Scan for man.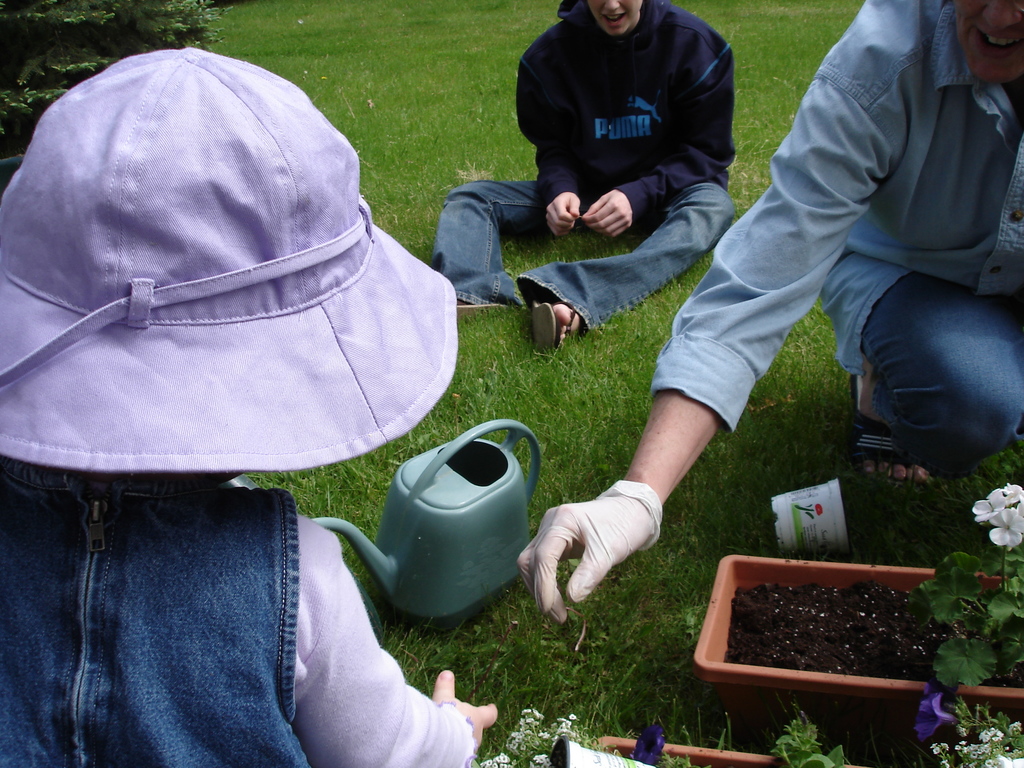
Scan result: 517,0,1023,630.
